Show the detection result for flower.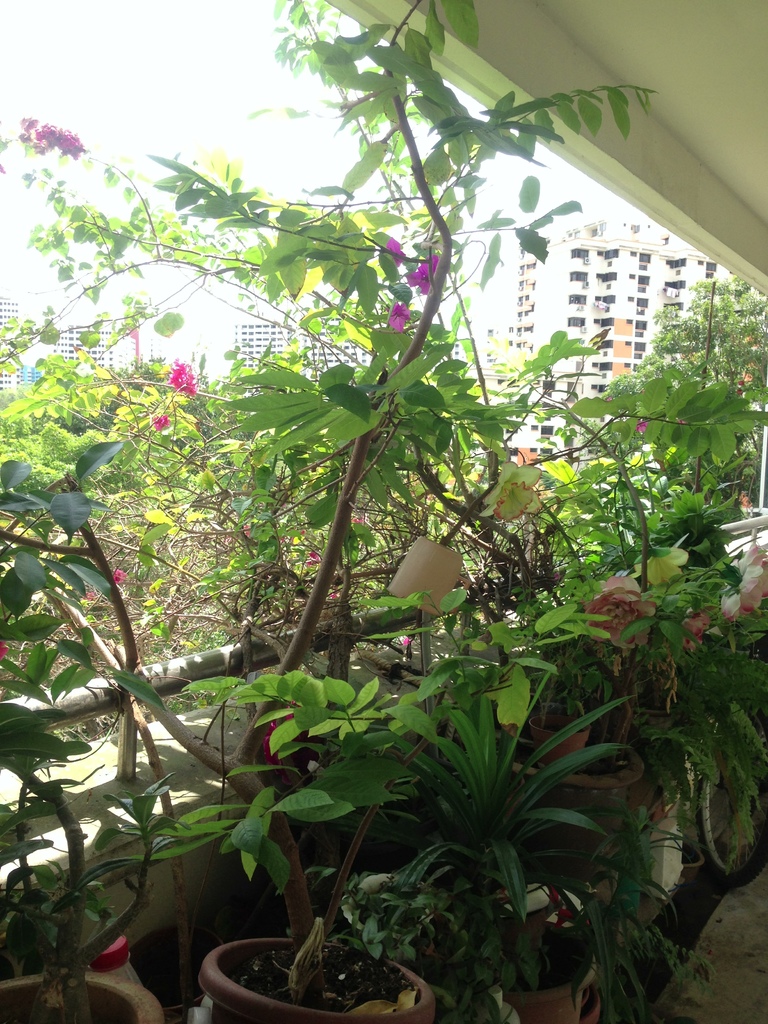
pyautogui.locateOnScreen(326, 581, 340, 600).
